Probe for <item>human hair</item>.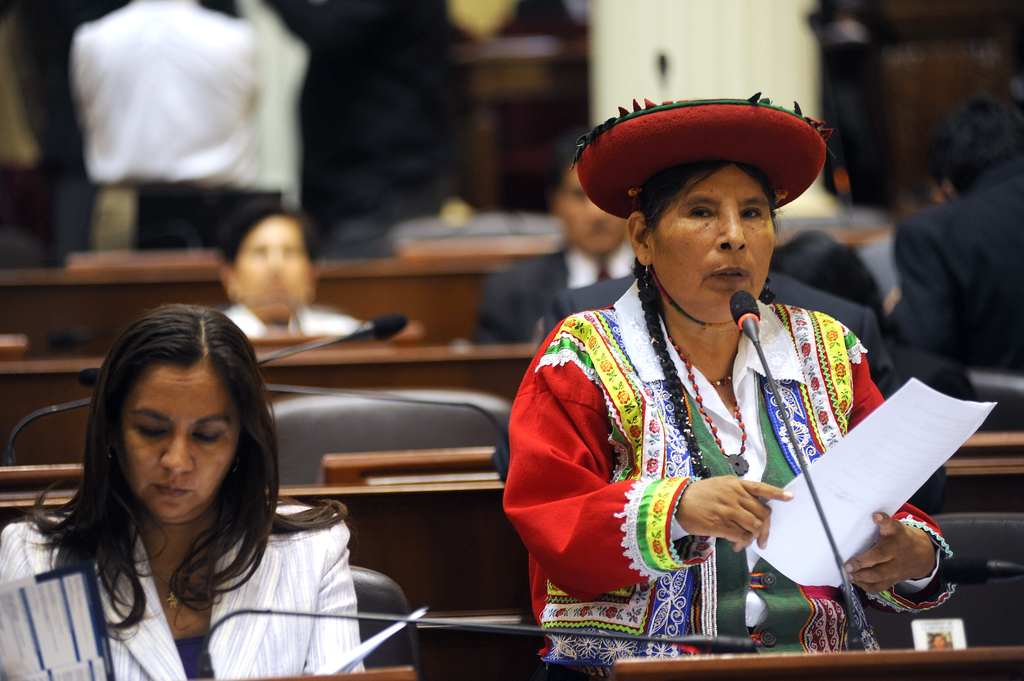
Probe result: <bbox>551, 127, 593, 194</bbox>.
